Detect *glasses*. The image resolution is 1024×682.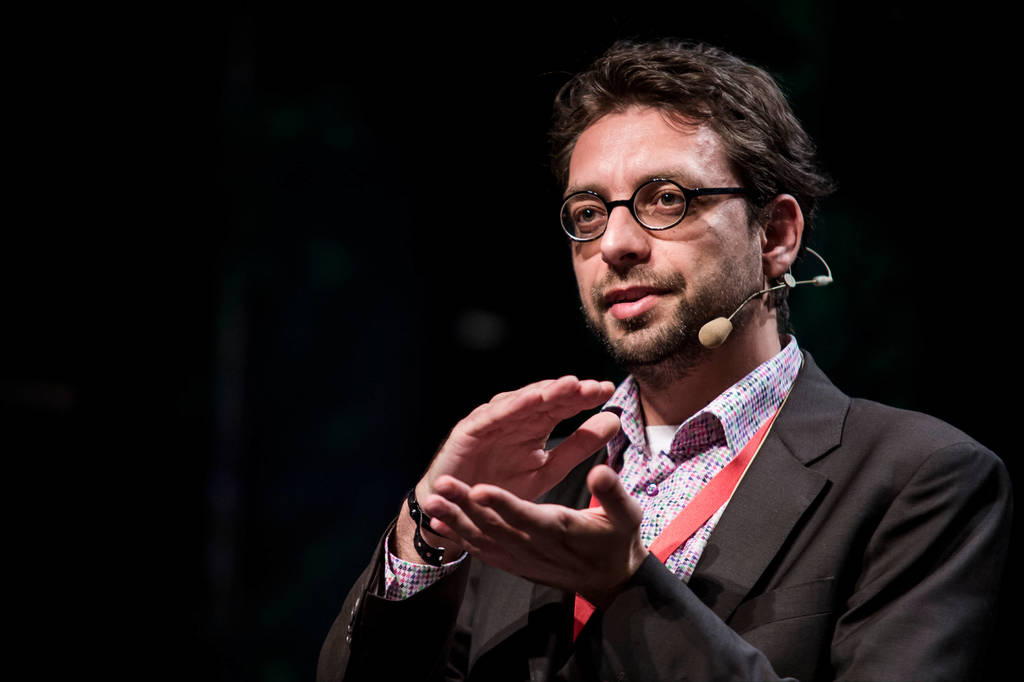
l=553, t=175, r=777, b=240.
